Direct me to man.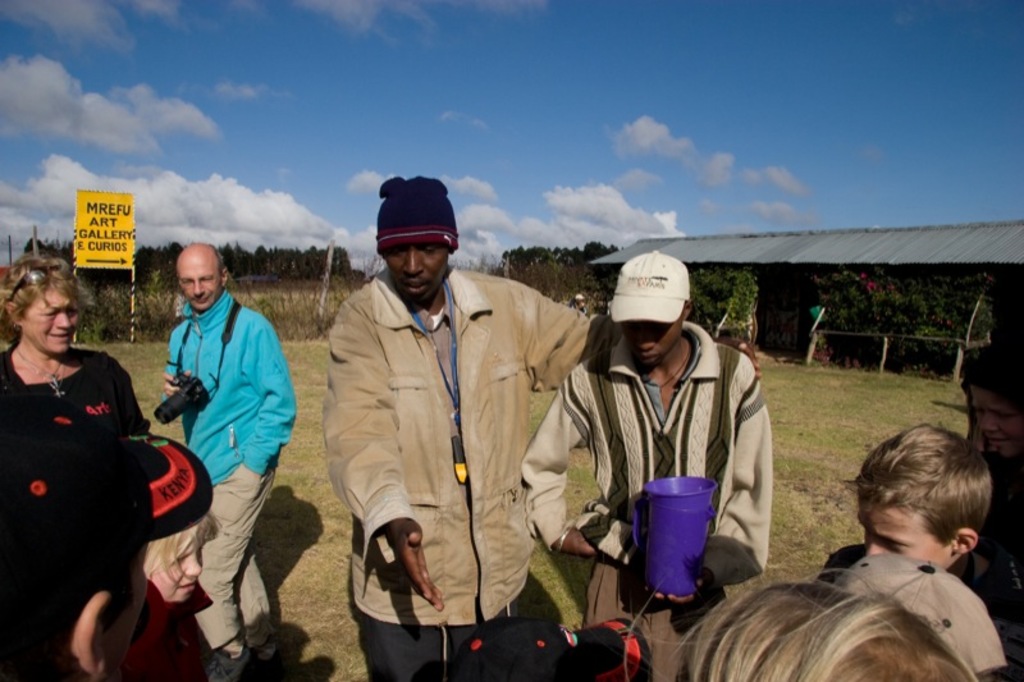
Direction: region(319, 178, 591, 665).
